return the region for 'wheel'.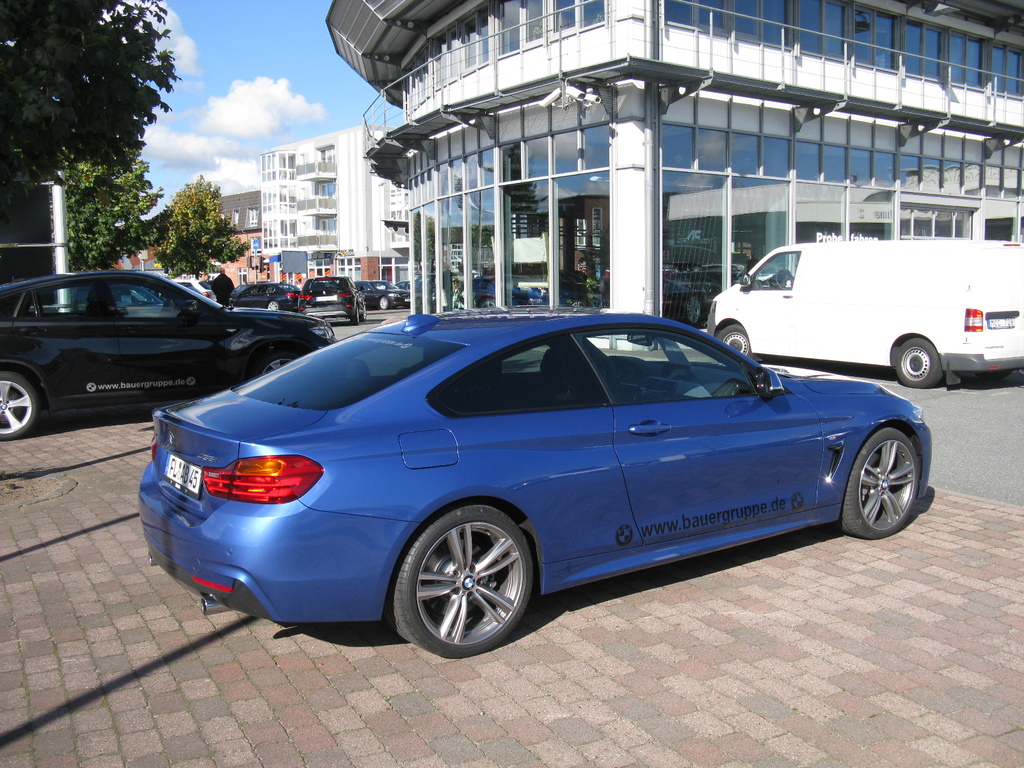
region(361, 304, 371, 323).
